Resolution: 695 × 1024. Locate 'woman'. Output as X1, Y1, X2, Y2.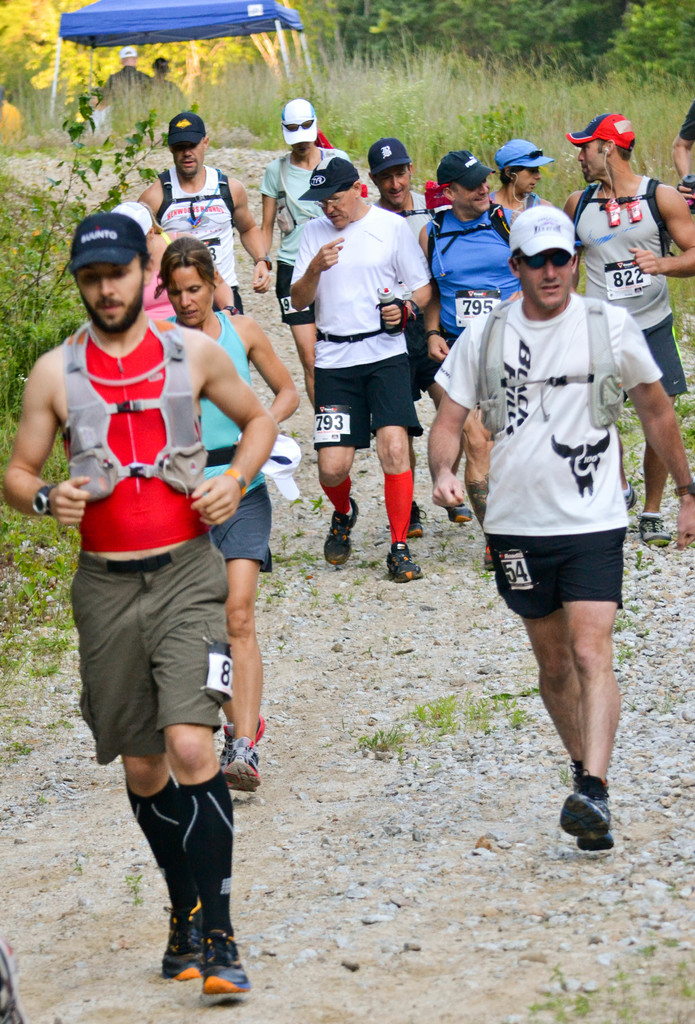
150, 232, 318, 805.
